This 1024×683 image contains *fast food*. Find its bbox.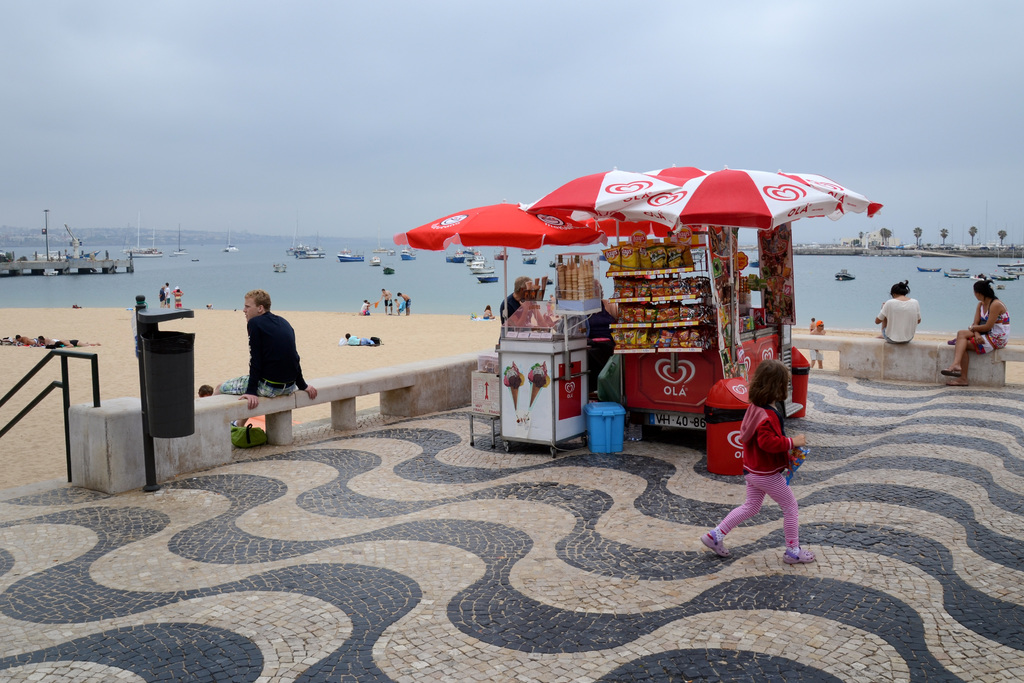
(599, 245, 619, 273).
